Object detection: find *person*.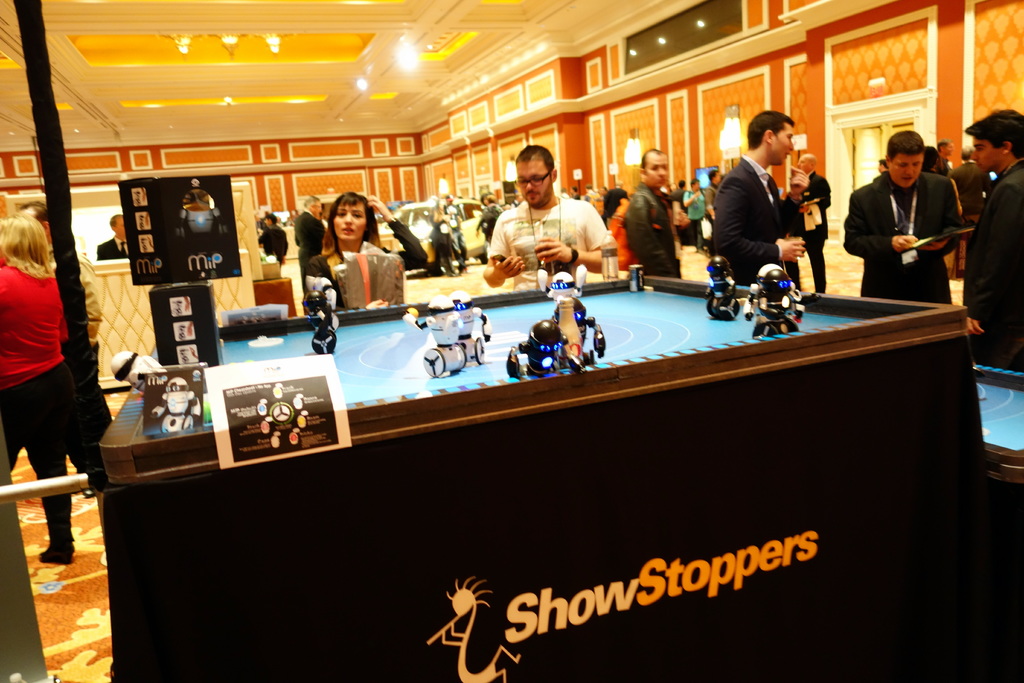
(93, 213, 131, 266).
